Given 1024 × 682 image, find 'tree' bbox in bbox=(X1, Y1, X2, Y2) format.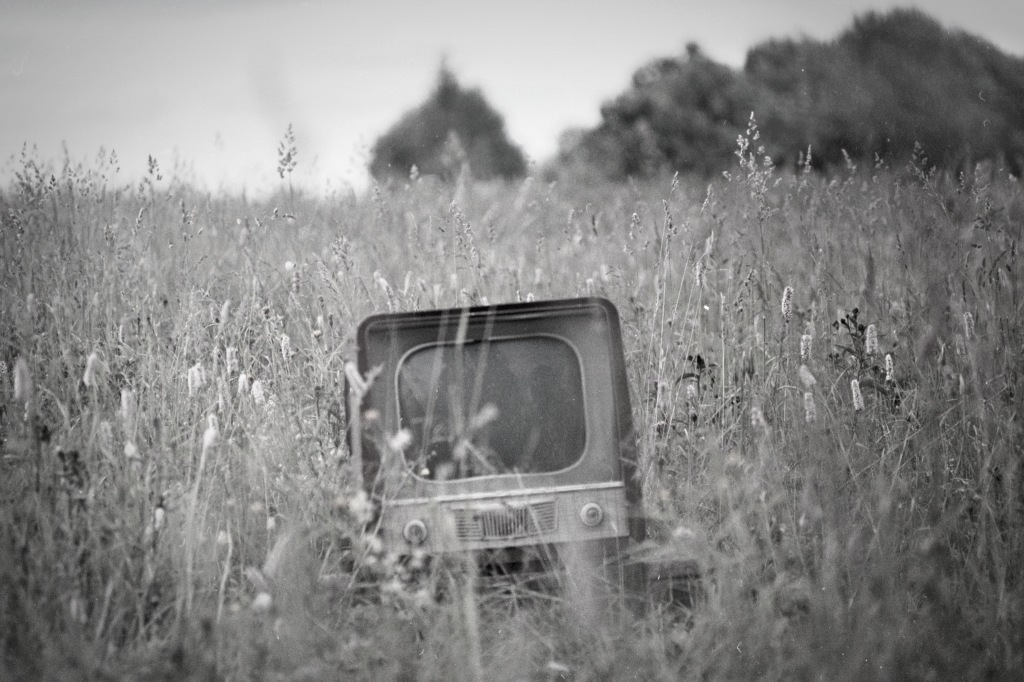
bbox=(368, 51, 529, 187).
